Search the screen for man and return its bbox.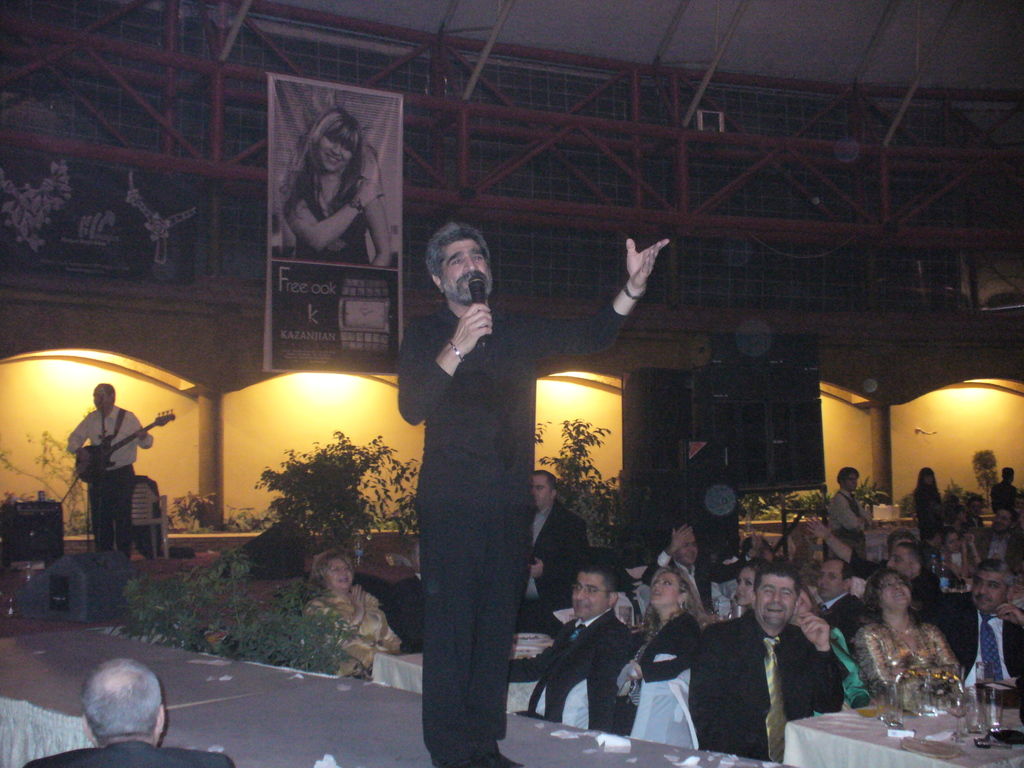
Found: (left=879, top=543, right=944, bottom=605).
